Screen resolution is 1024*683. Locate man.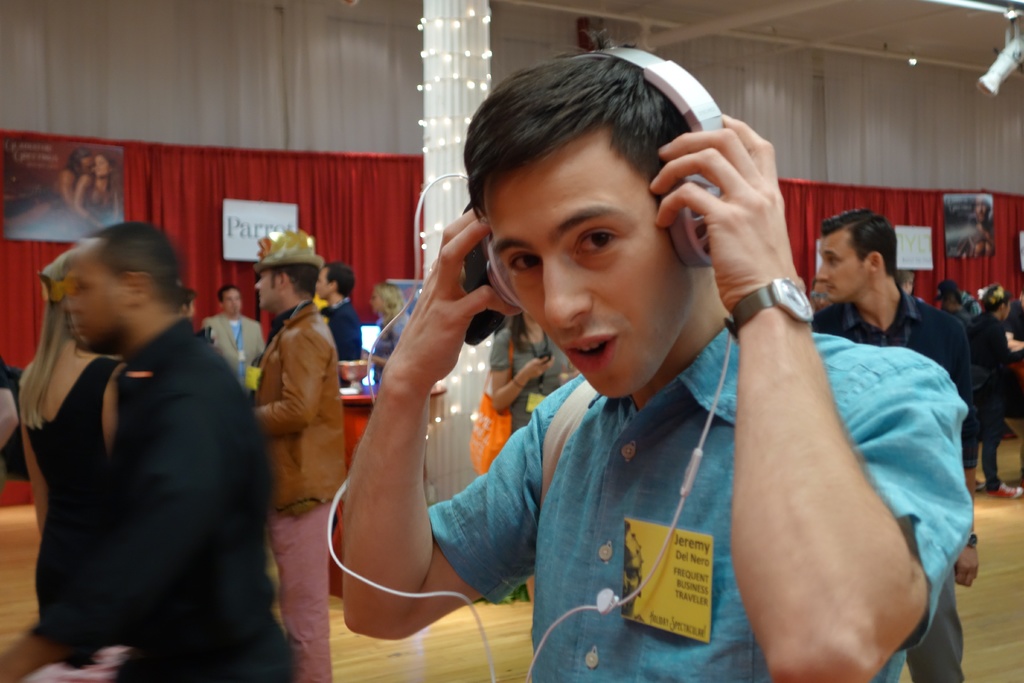
x1=8, y1=193, x2=279, y2=666.
